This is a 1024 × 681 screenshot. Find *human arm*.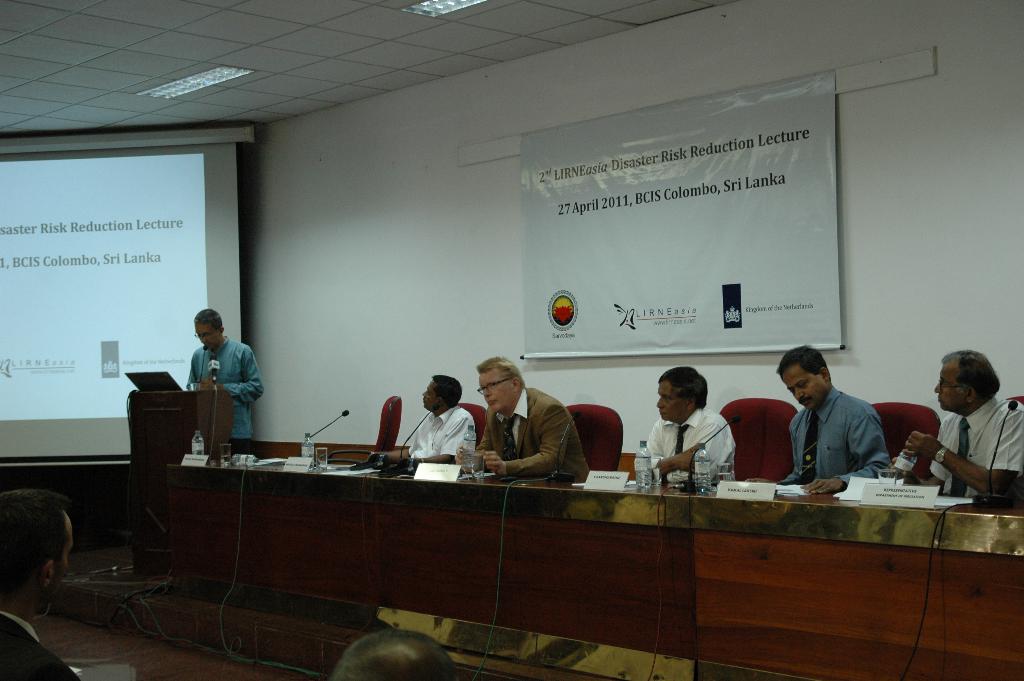
Bounding box: region(637, 419, 705, 477).
